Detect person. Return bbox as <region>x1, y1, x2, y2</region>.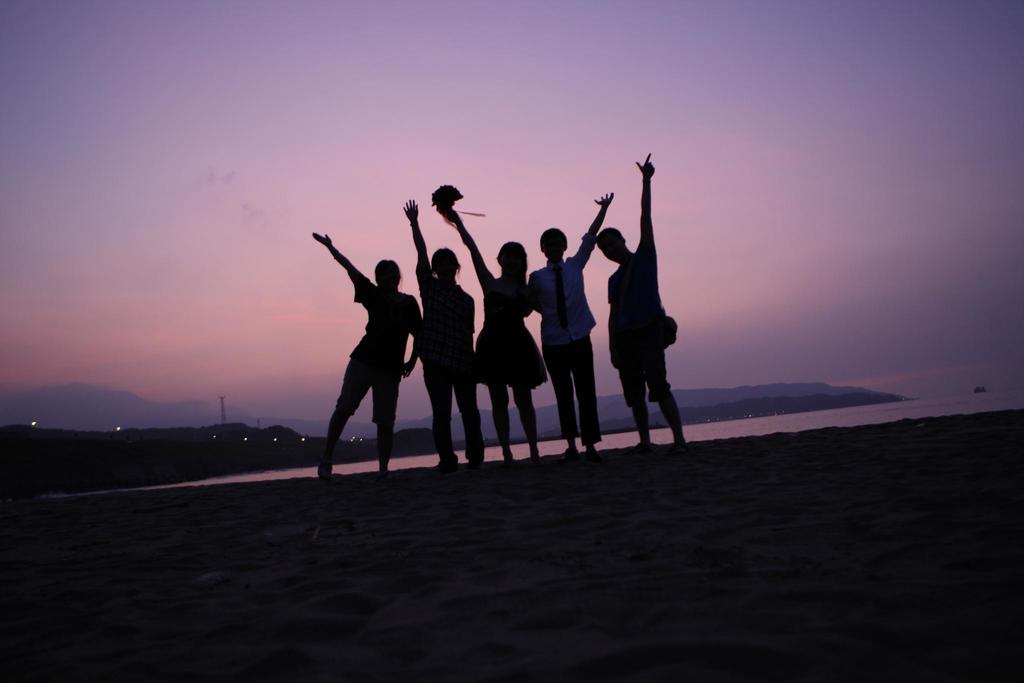
<region>401, 188, 490, 481</region>.
